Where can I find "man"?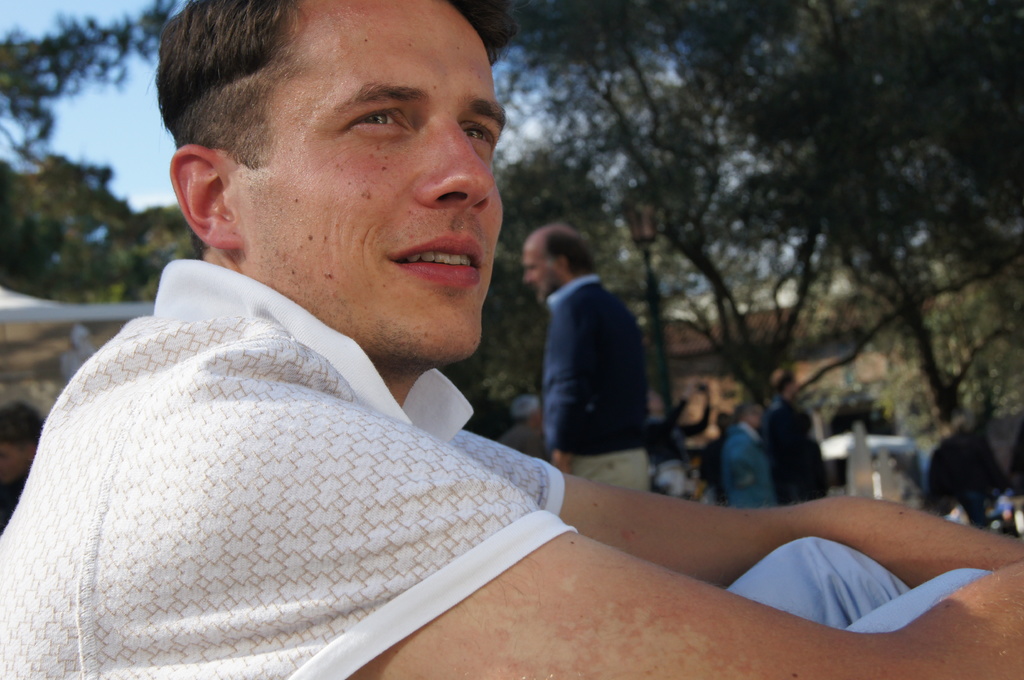
You can find it at (17,88,853,677).
